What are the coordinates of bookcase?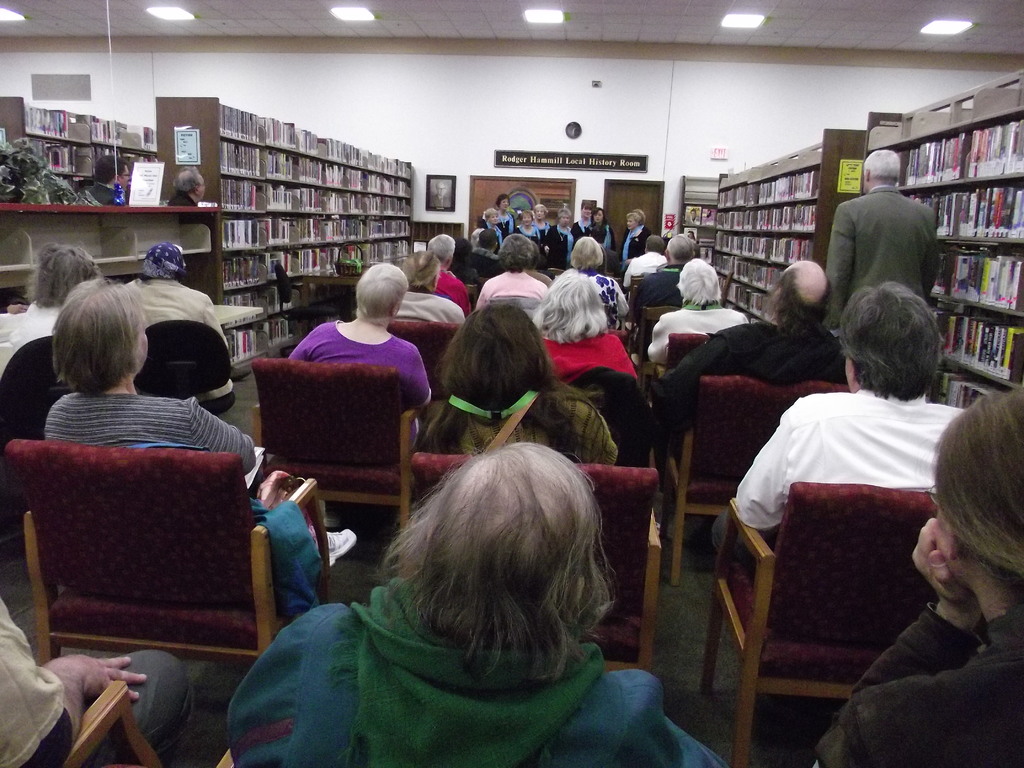
0:97:159:189.
